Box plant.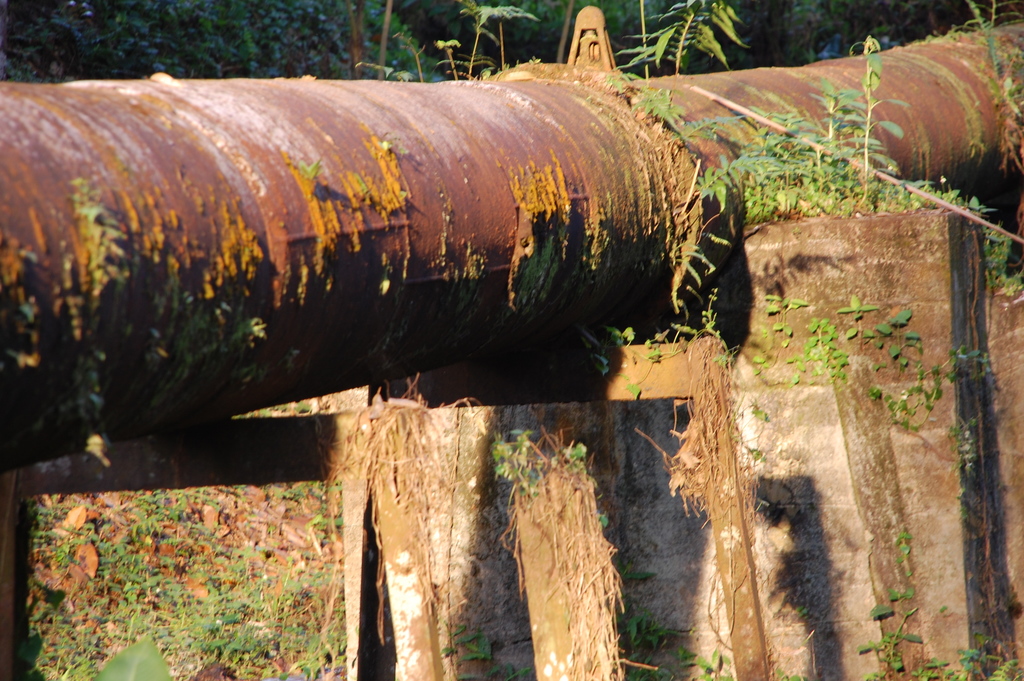
<bbox>487, 427, 613, 529</bbox>.
